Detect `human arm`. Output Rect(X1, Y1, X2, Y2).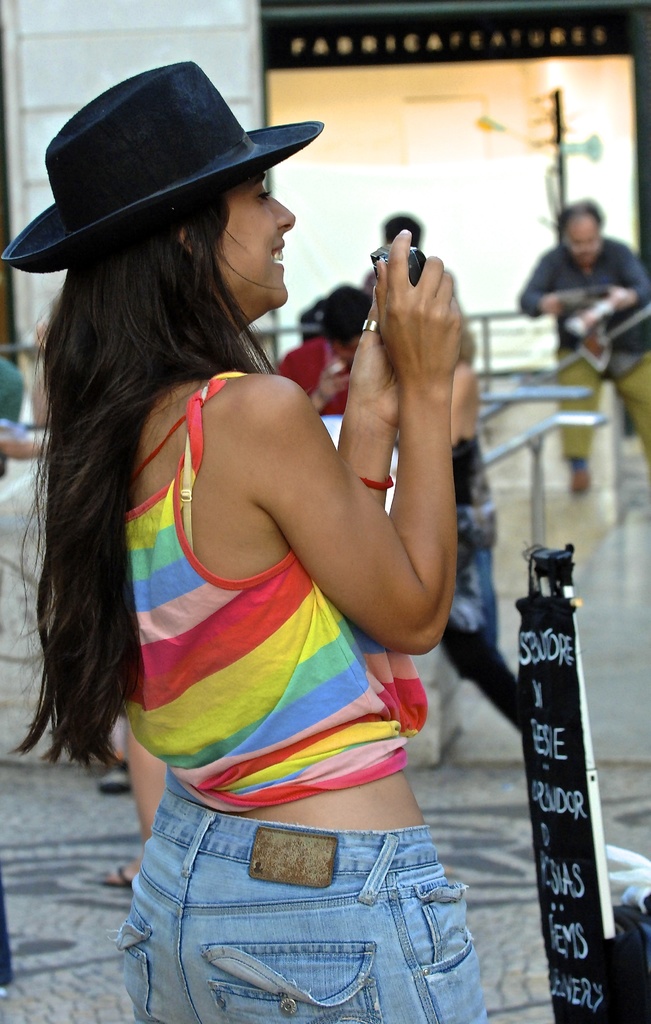
Rect(330, 258, 406, 519).
